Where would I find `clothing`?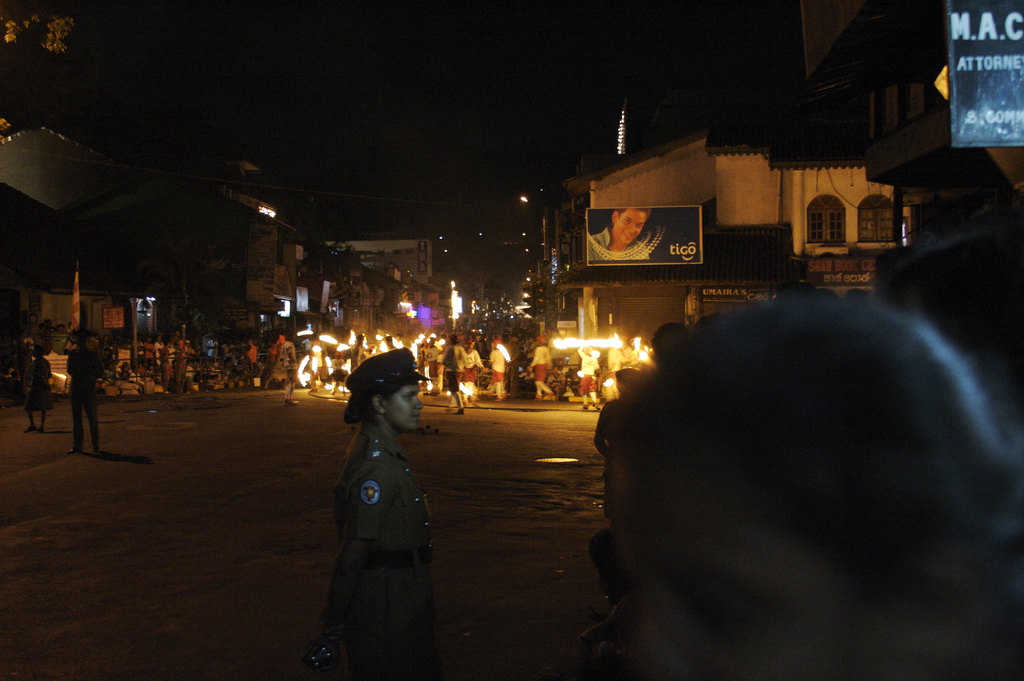
At [67, 349, 105, 446].
